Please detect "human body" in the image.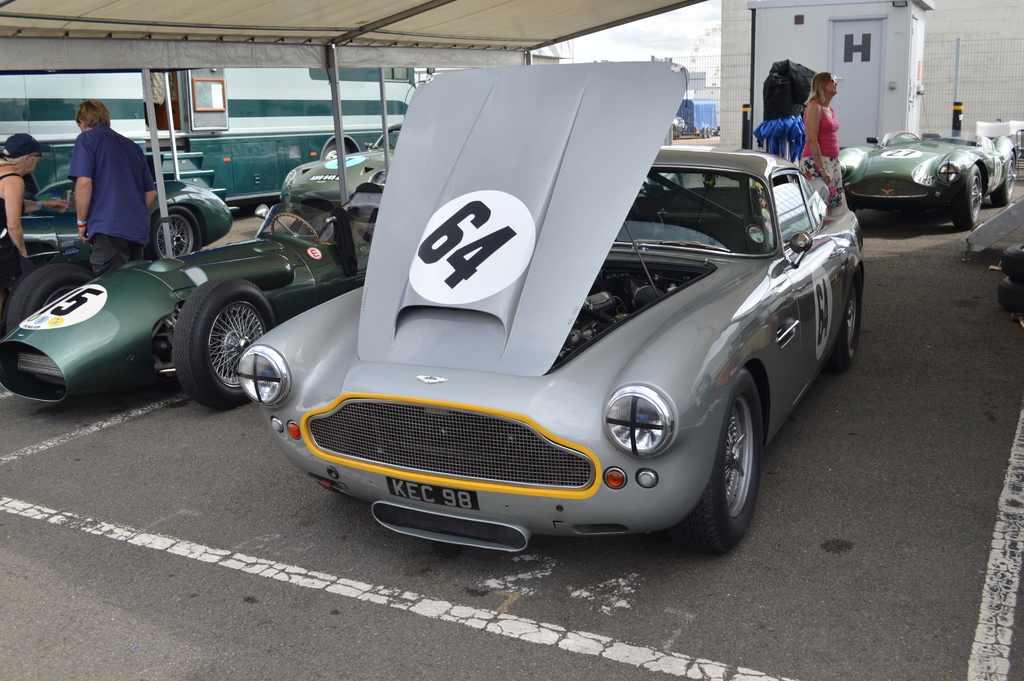
pyautogui.locateOnScreen(0, 158, 70, 262).
